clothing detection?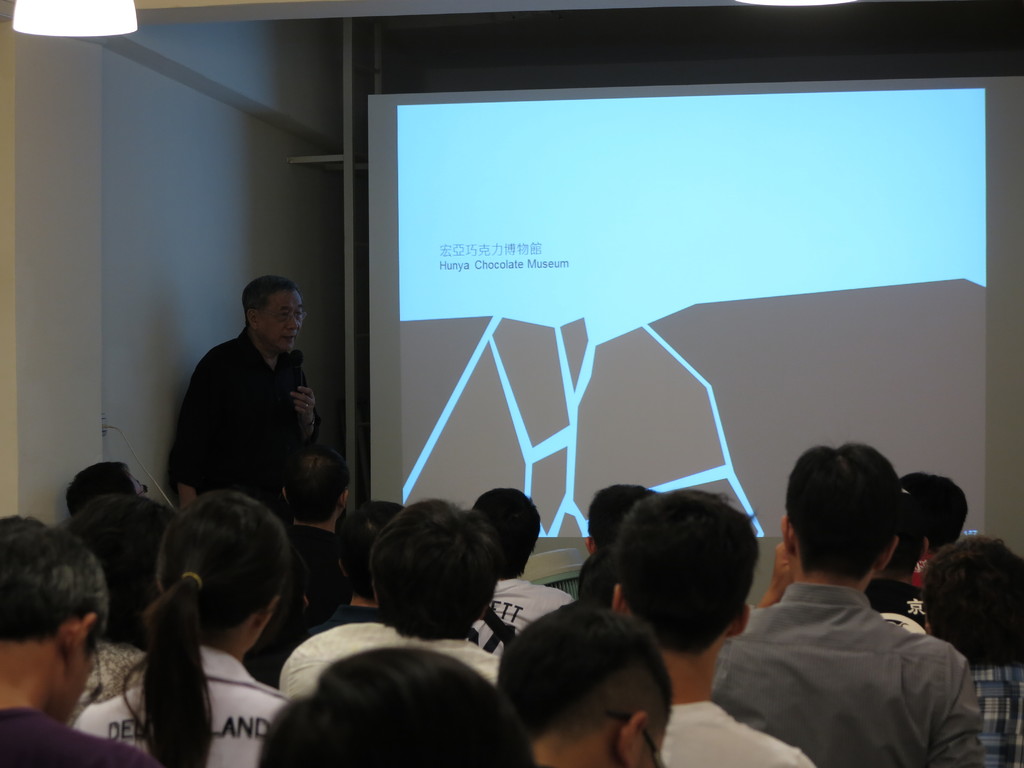
{"left": 159, "top": 331, "right": 326, "bottom": 529}
